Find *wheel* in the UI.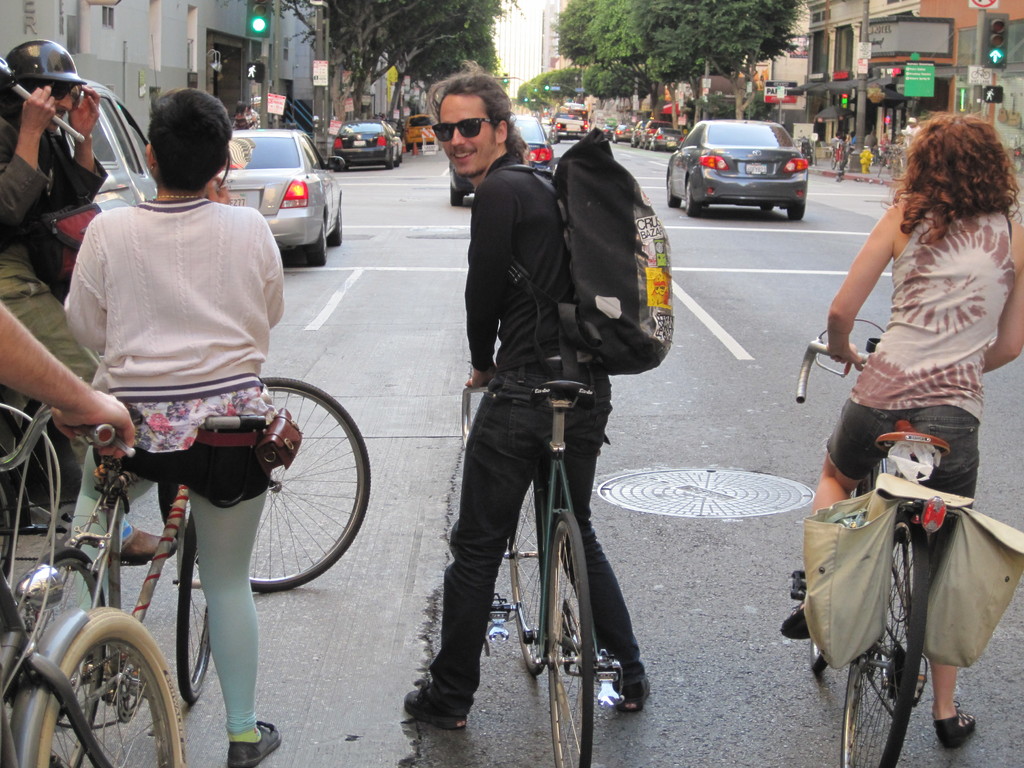
UI element at region(452, 188, 463, 208).
